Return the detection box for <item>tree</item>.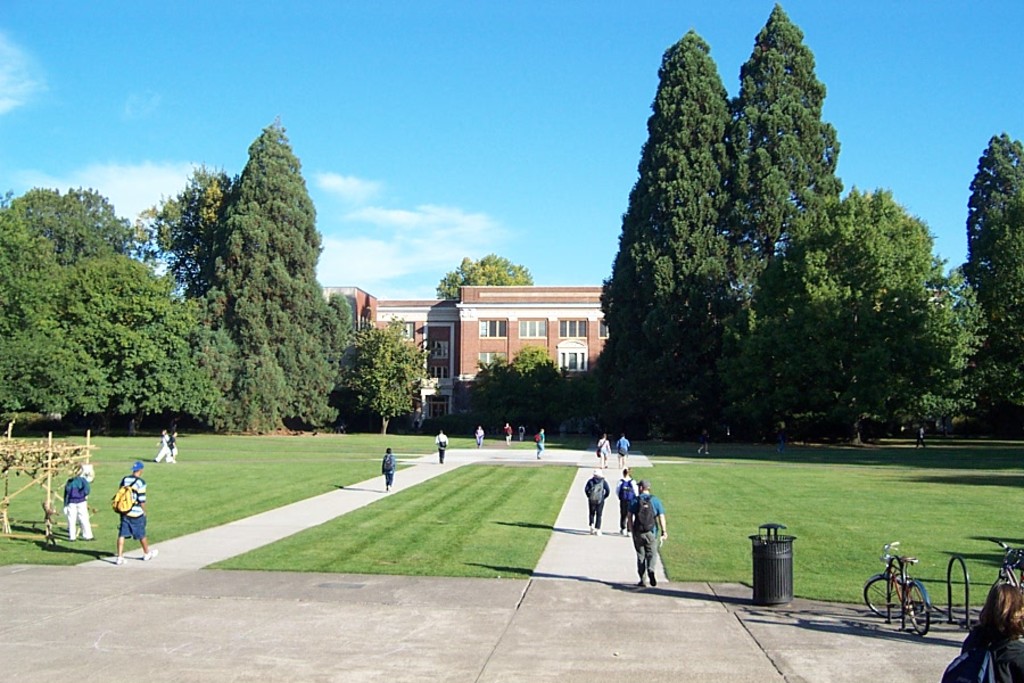
bbox=(961, 126, 1023, 394).
